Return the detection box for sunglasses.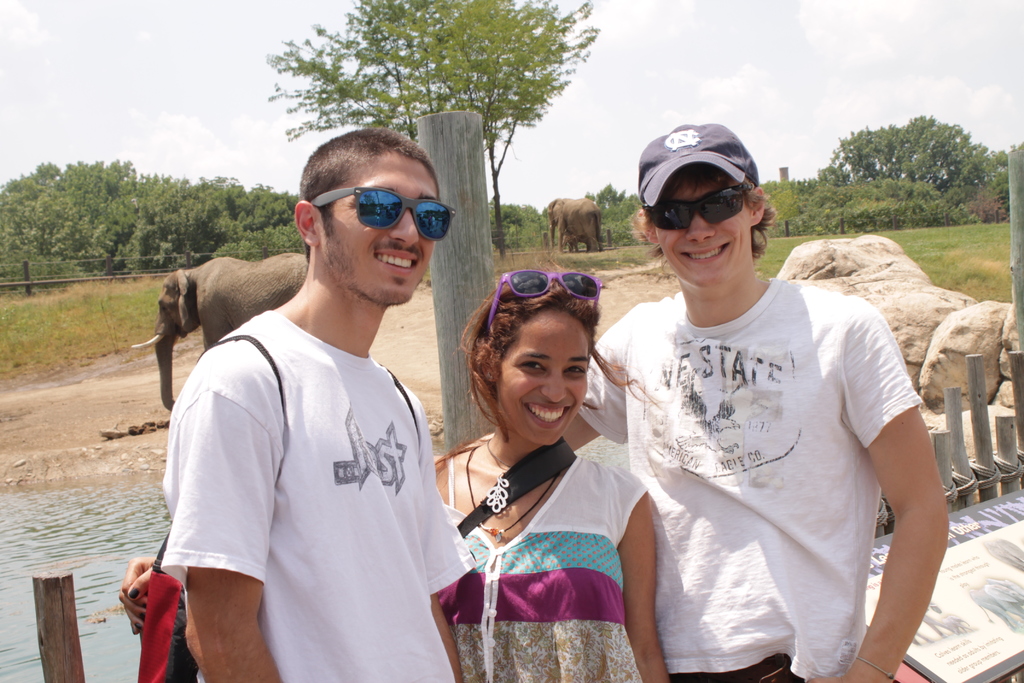
{"left": 314, "top": 183, "right": 456, "bottom": 242}.
